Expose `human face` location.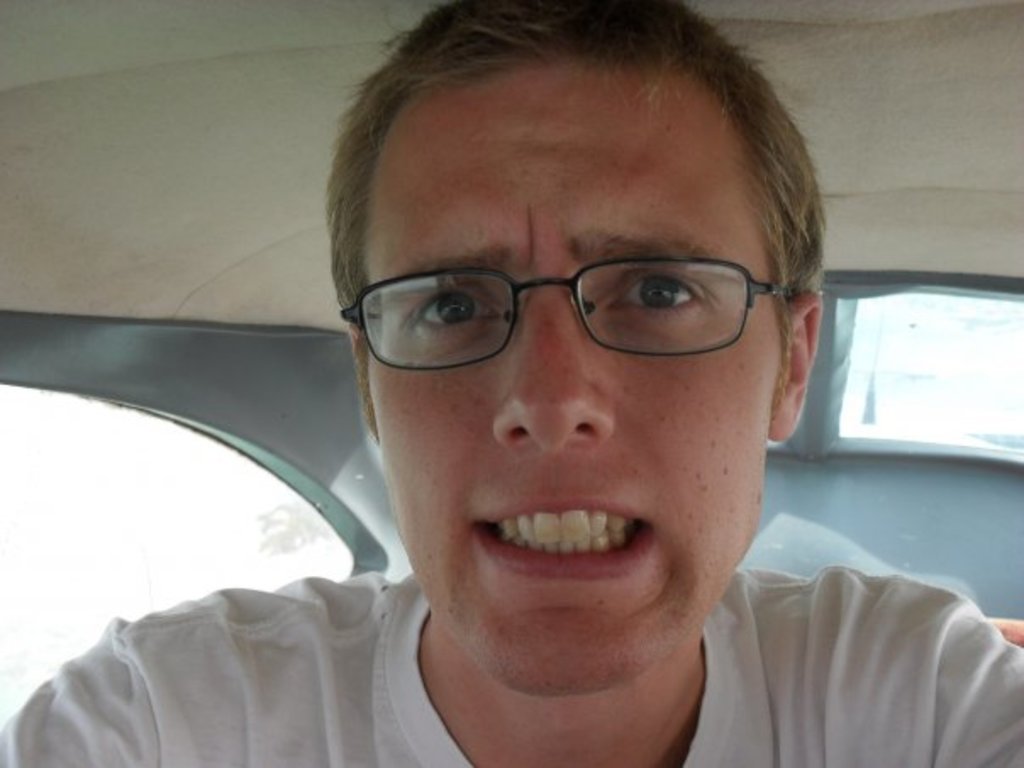
Exposed at box(365, 64, 782, 695).
